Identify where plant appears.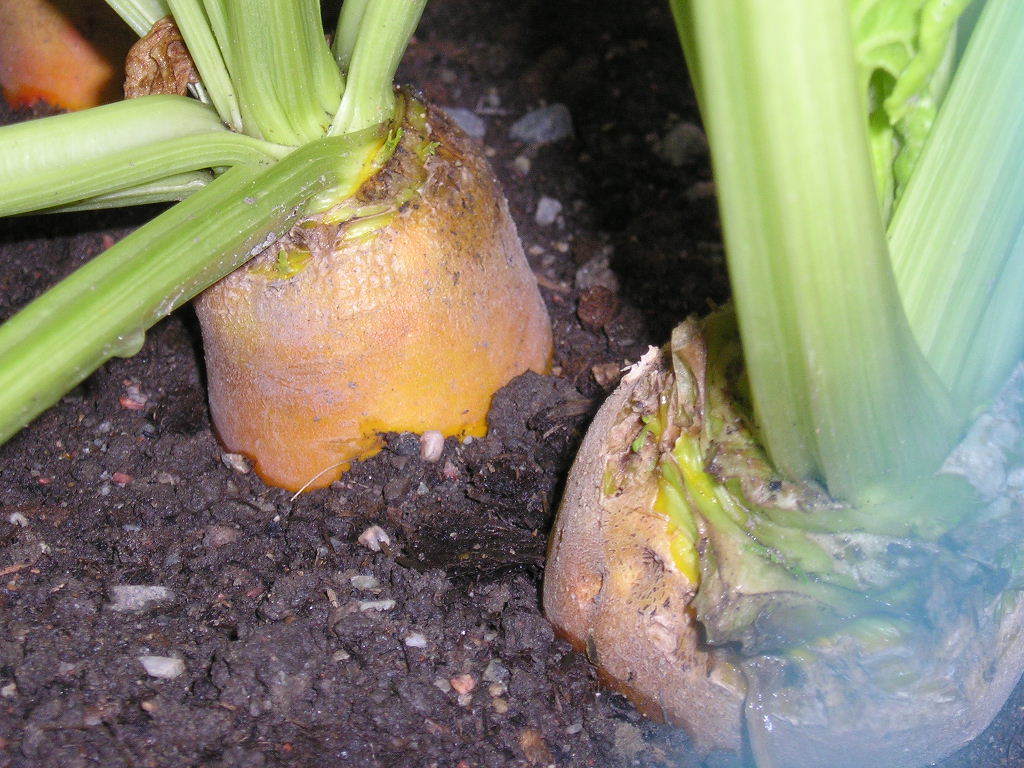
Appears at select_region(0, 0, 556, 506).
